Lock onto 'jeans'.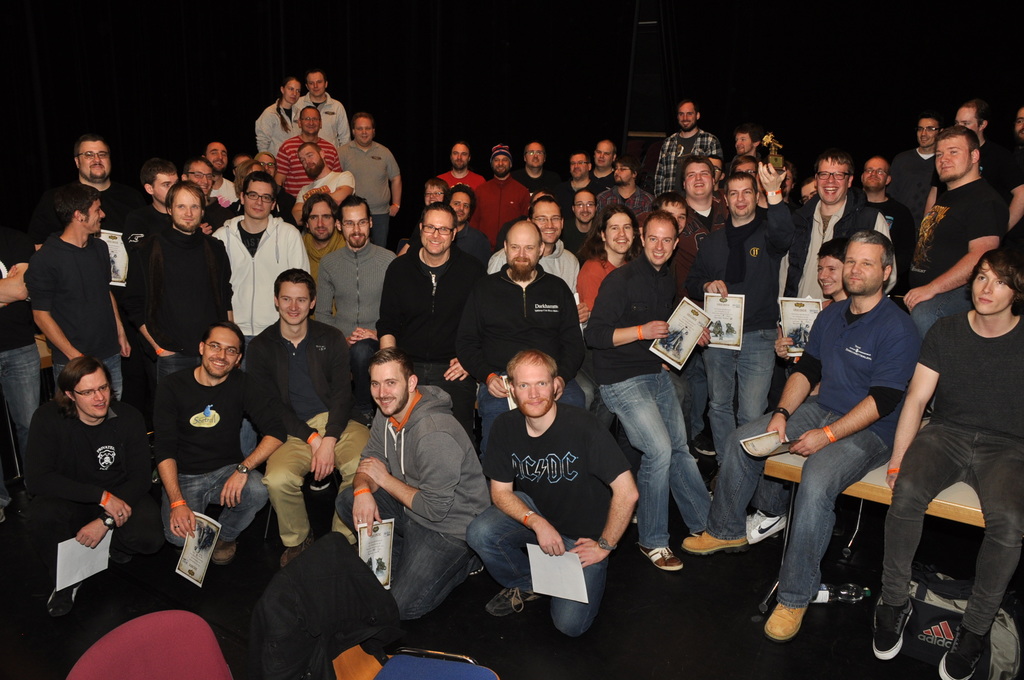
Locked: <bbox>920, 278, 984, 341</bbox>.
